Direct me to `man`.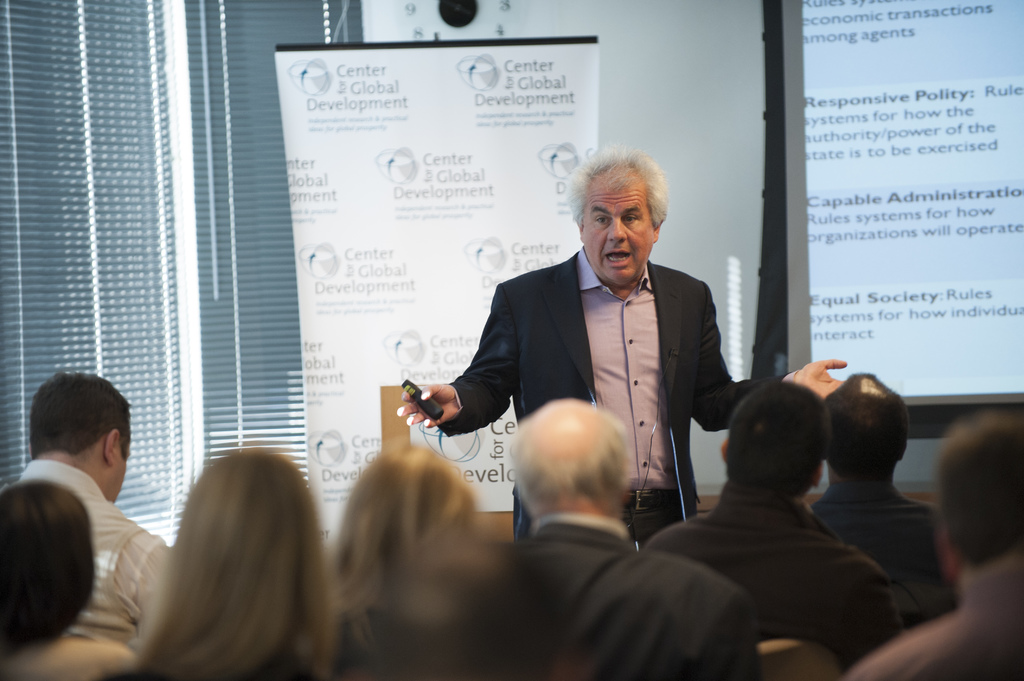
Direction: 805 371 956 623.
